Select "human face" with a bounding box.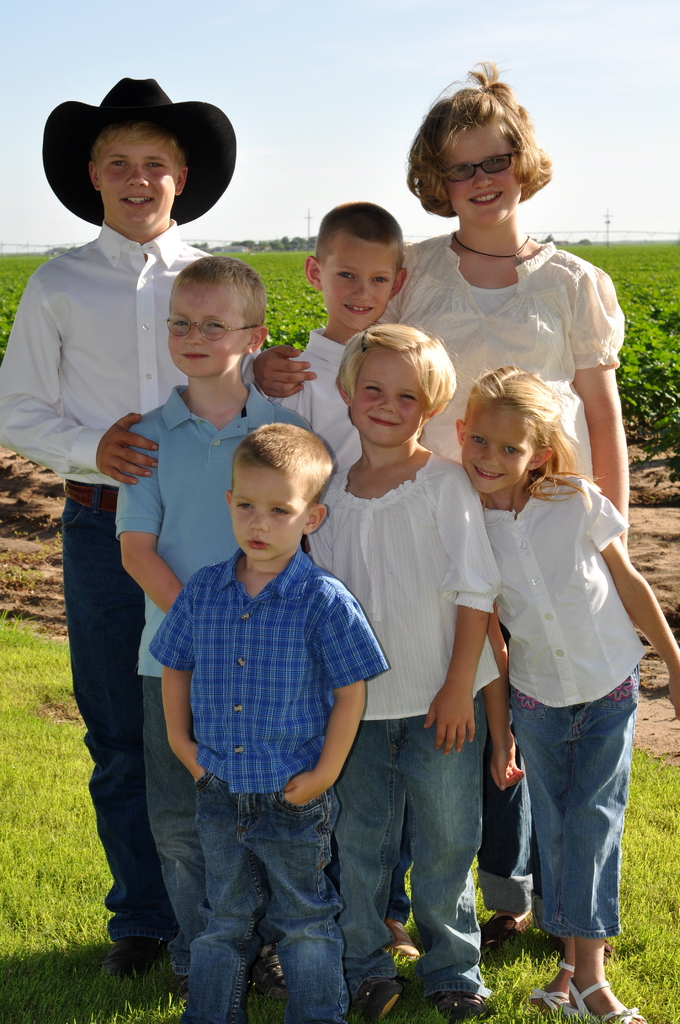
166/269/245/372.
